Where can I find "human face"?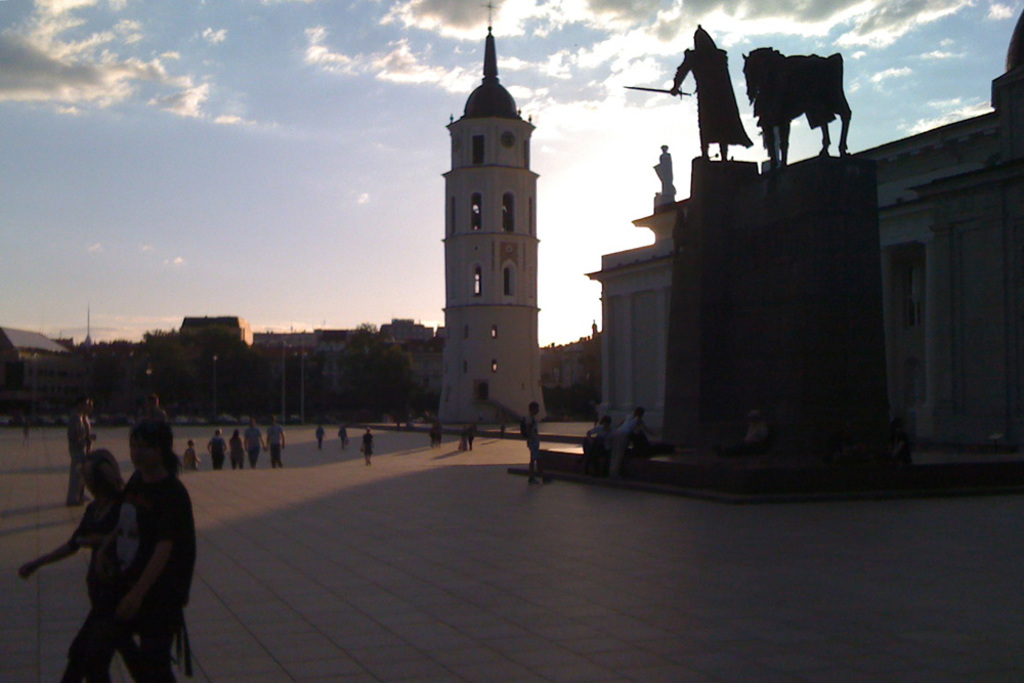
You can find it at [83,456,112,496].
